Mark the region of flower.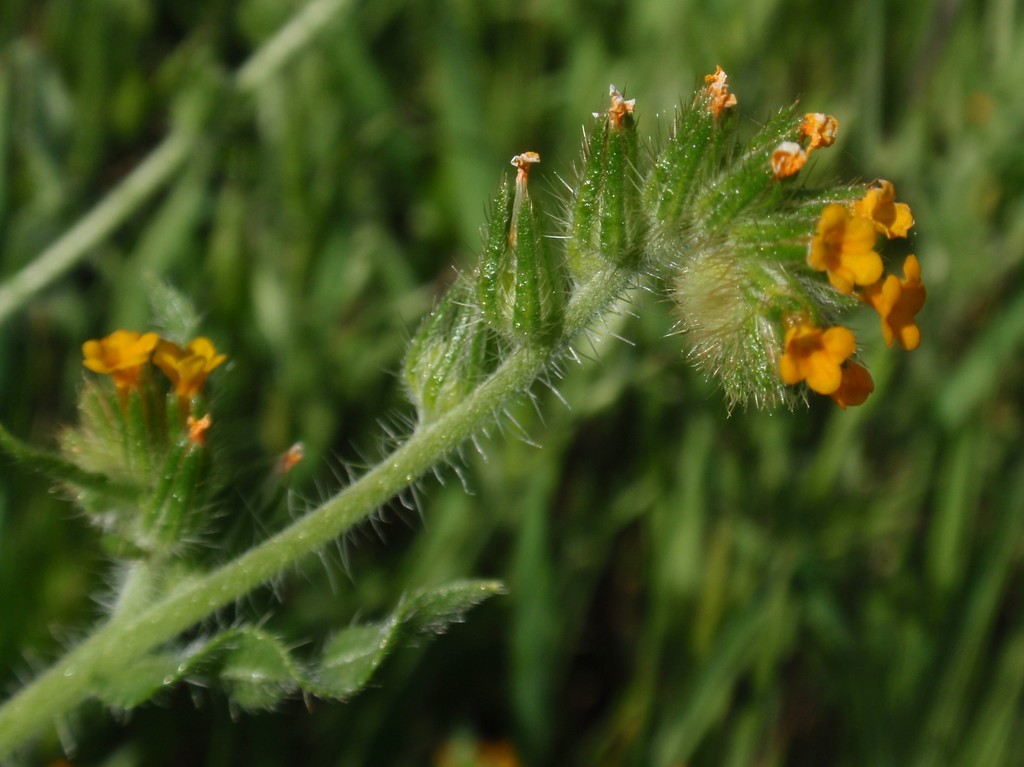
Region: detection(799, 113, 836, 154).
